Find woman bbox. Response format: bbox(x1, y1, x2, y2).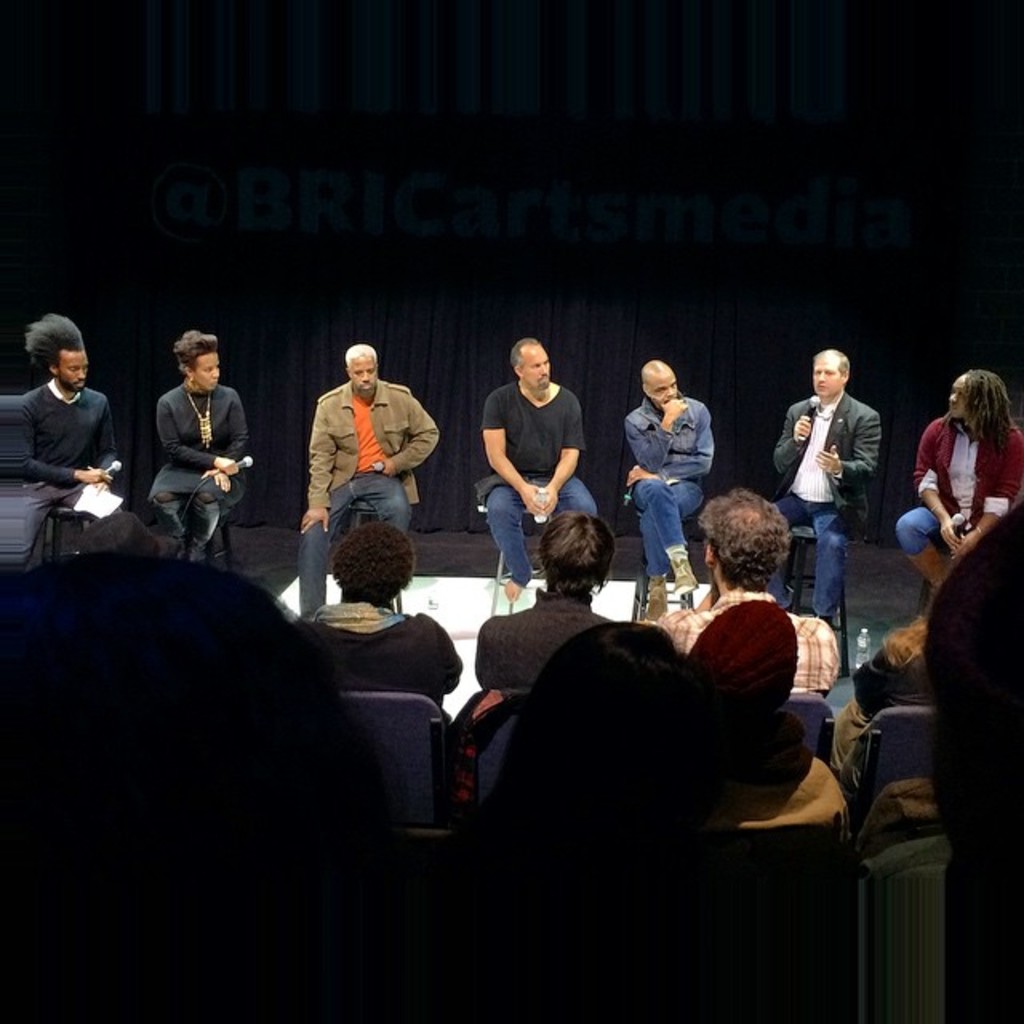
bbox(461, 512, 616, 726).
